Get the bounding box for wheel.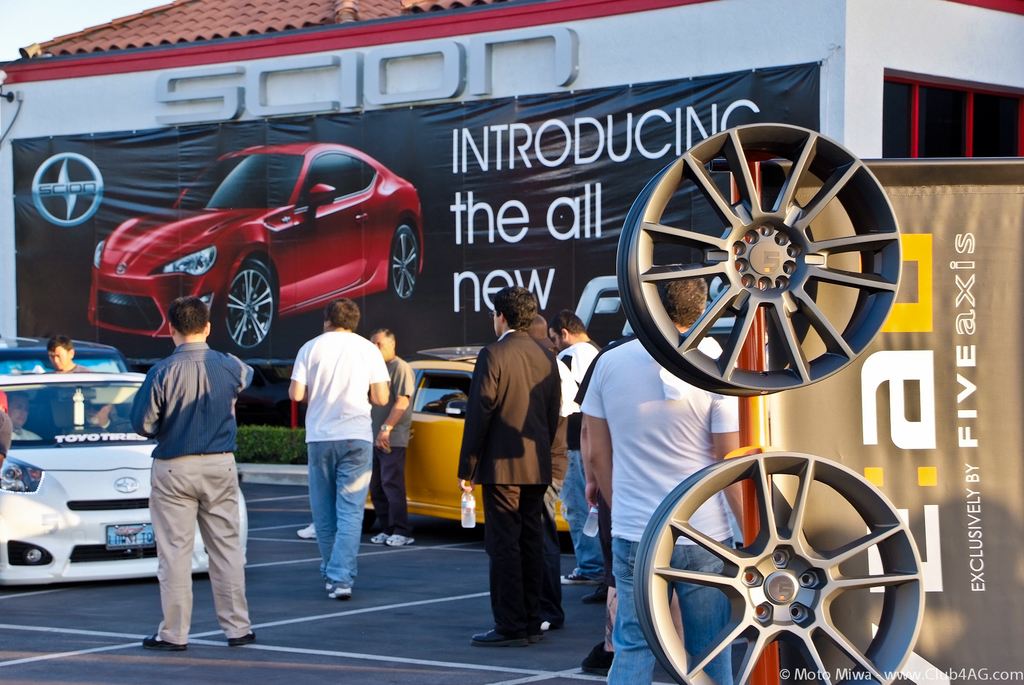
(380,223,422,309).
